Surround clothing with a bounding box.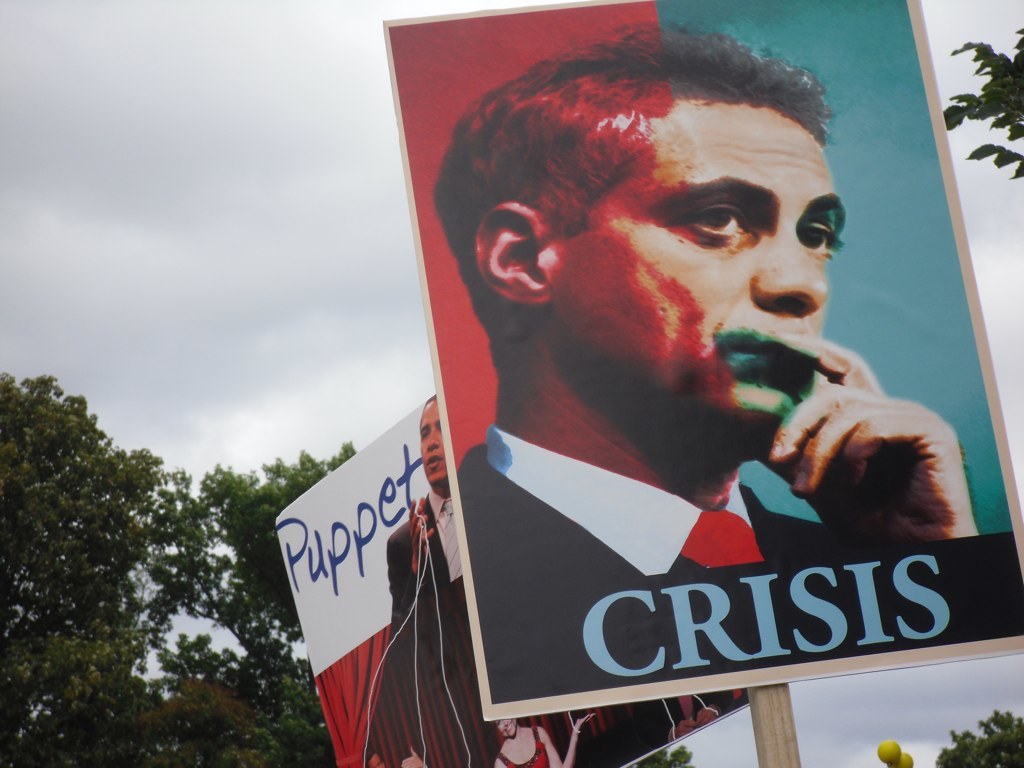
rect(454, 420, 822, 697).
